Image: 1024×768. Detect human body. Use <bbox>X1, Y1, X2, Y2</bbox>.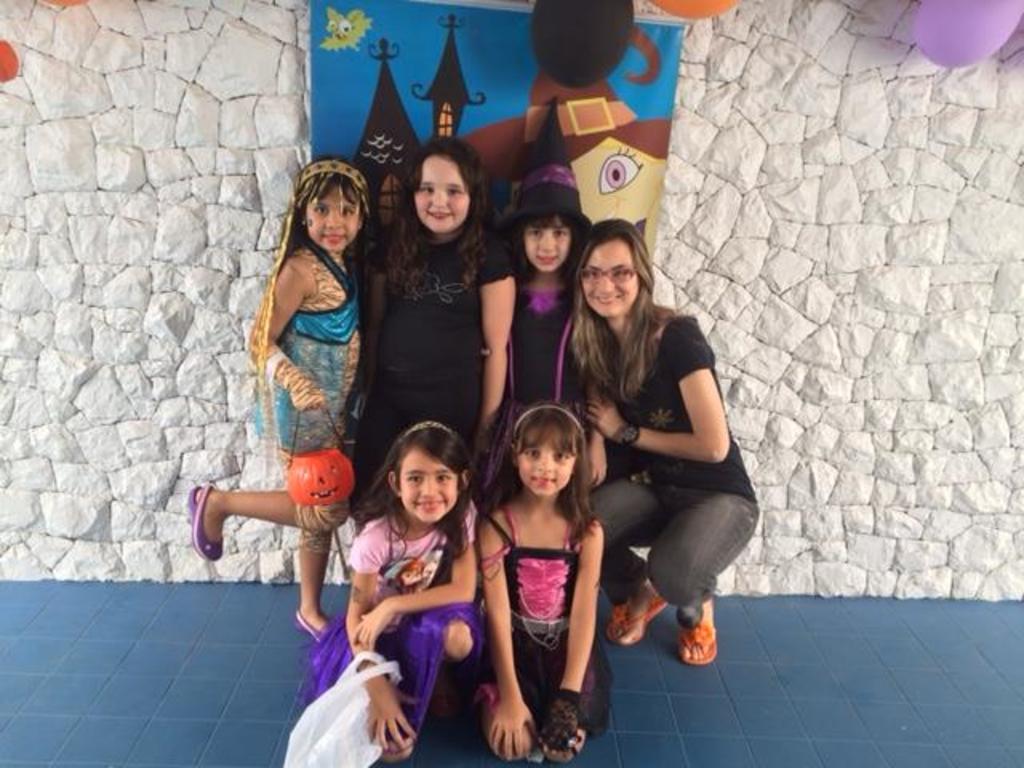
<bbox>582, 307, 760, 664</bbox>.
